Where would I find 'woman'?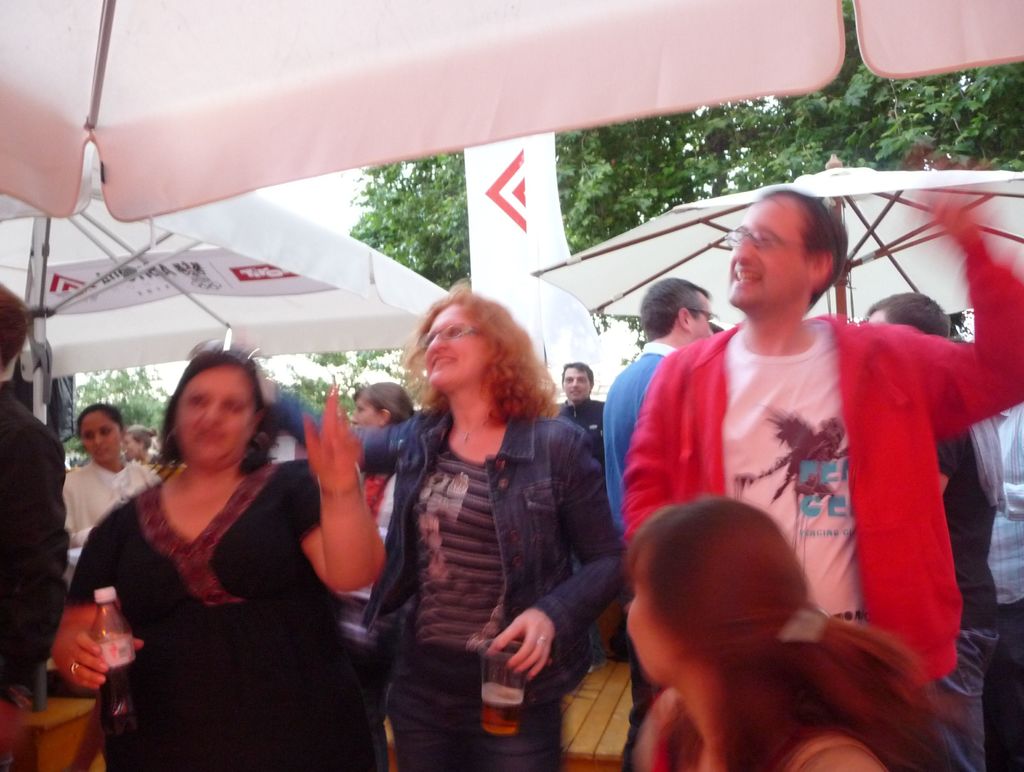
At BBox(178, 298, 626, 764).
